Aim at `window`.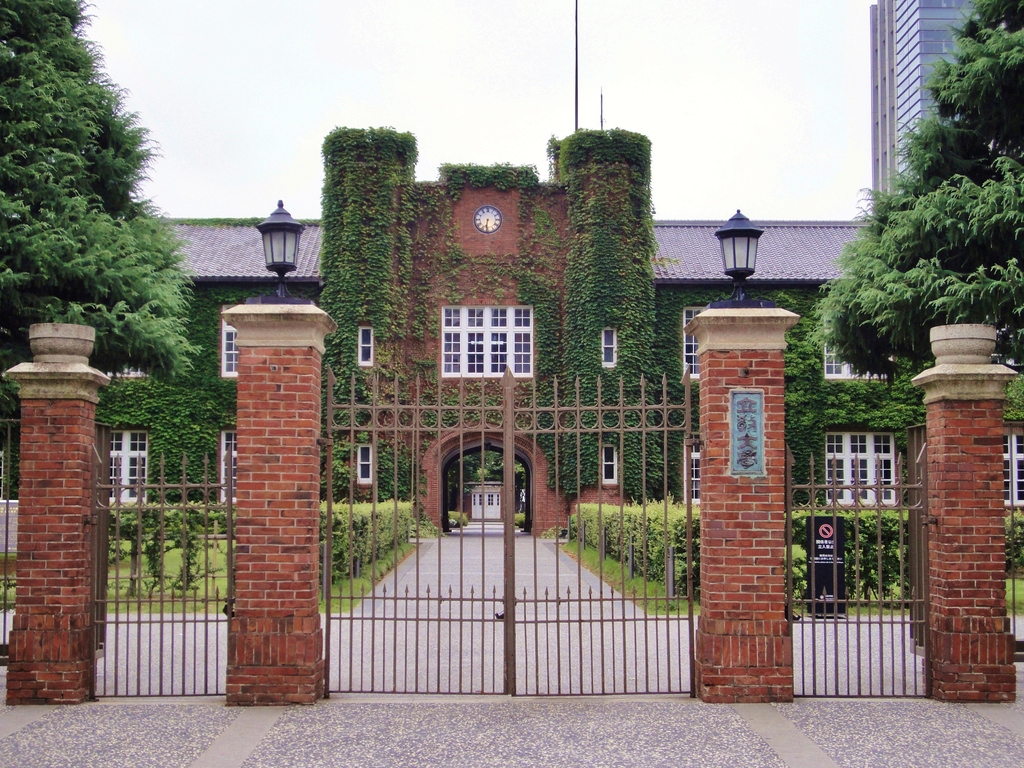
Aimed at [219, 326, 236, 381].
